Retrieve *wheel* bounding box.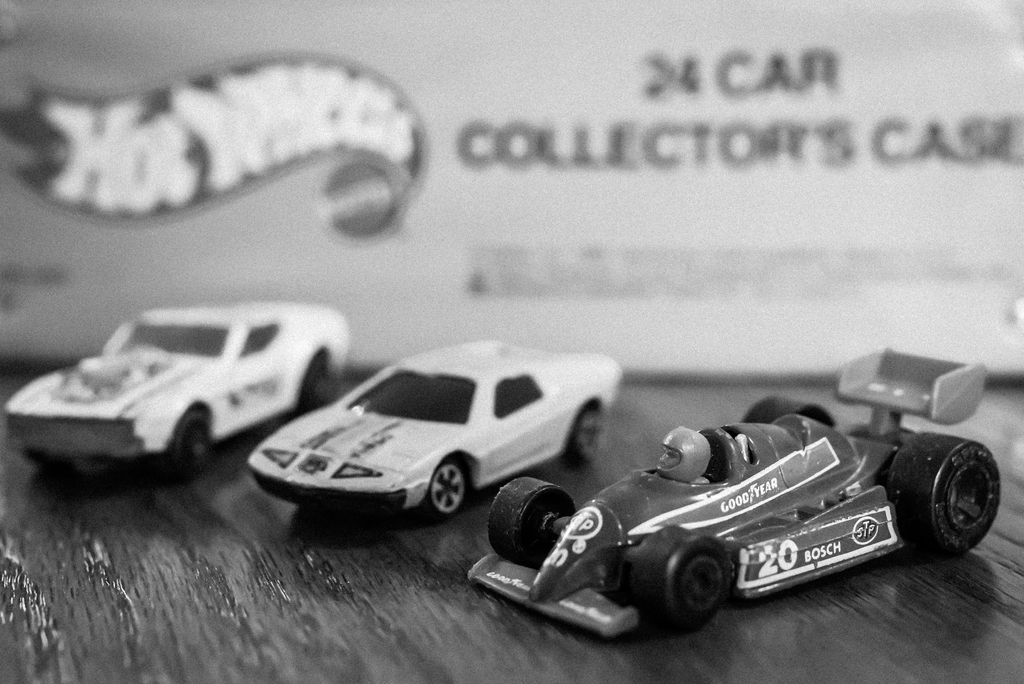
Bounding box: box=[562, 405, 605, 468].
